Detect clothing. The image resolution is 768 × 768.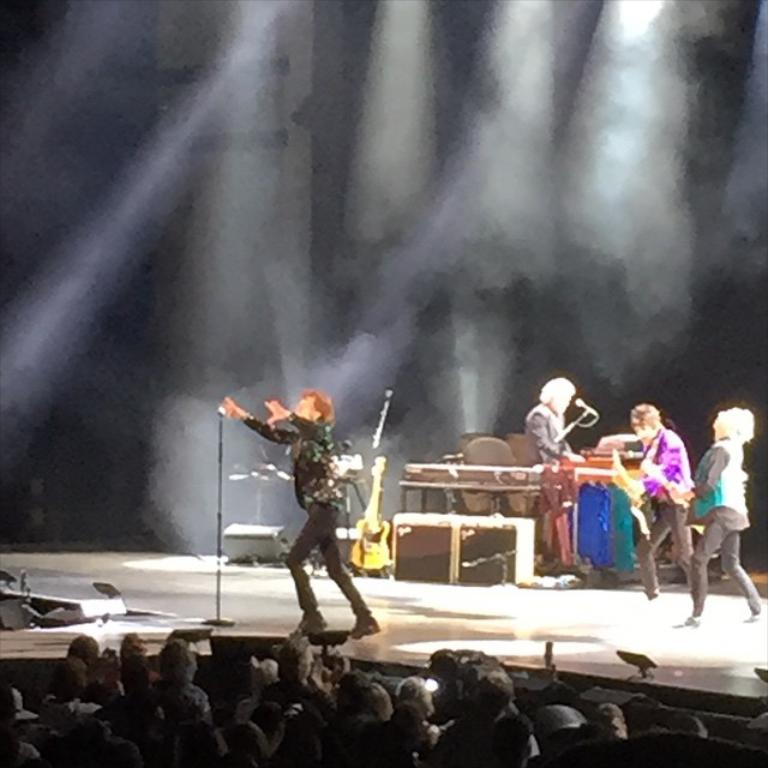
l=690, t=438, r=767, b=610.
